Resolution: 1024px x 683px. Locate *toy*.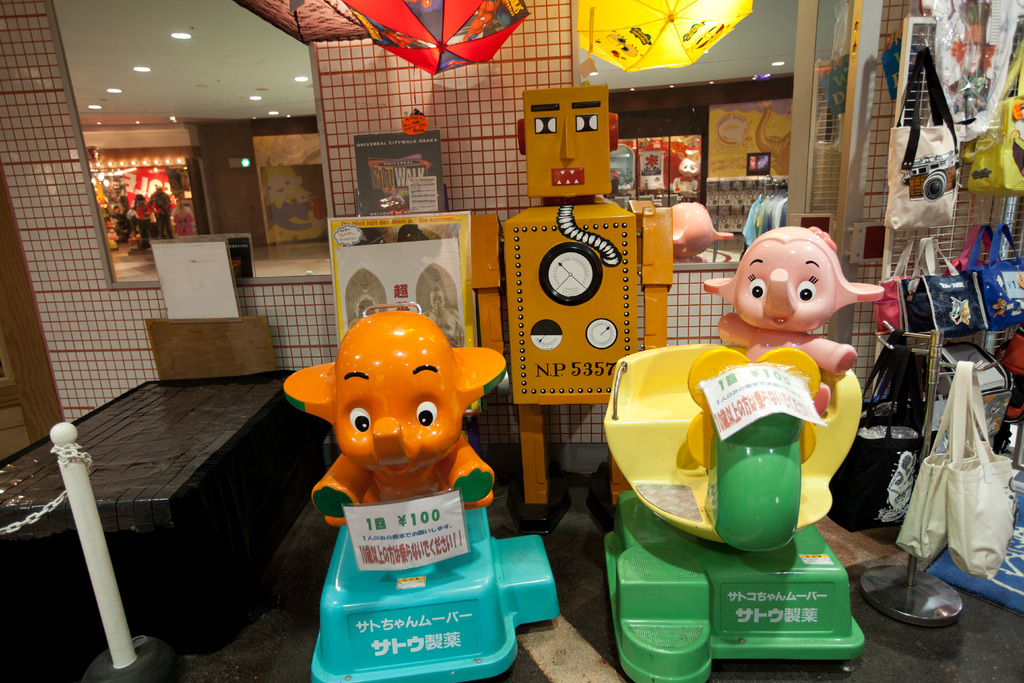
672,147,701,203.
